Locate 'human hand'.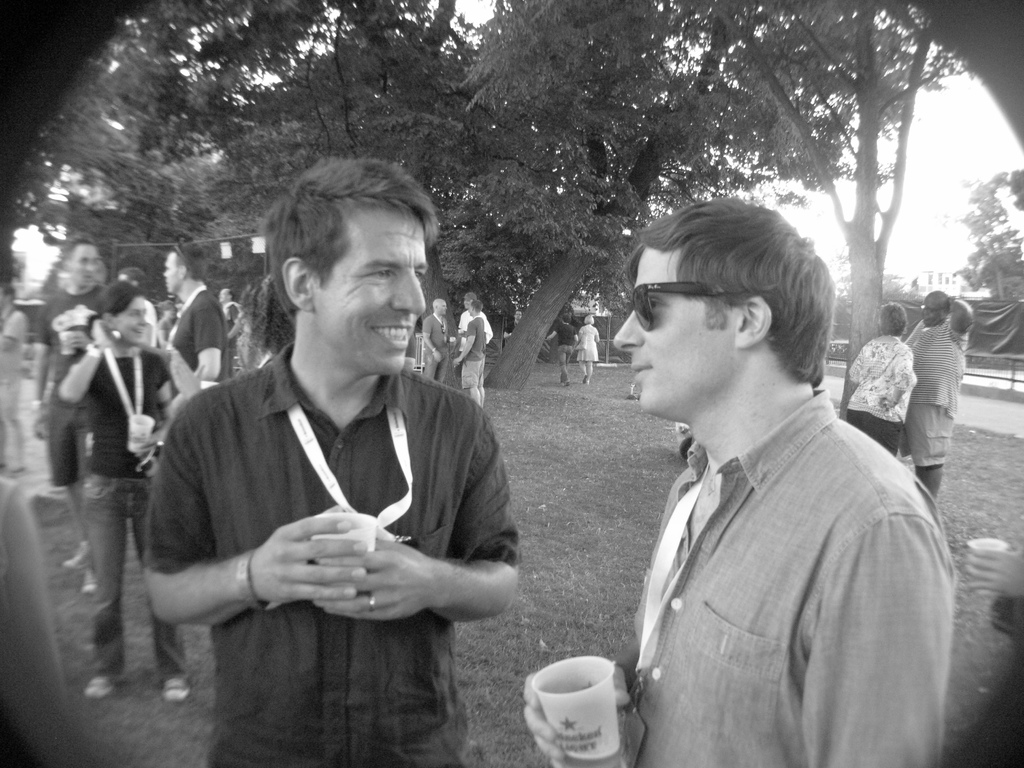
Bounding box: BBox(30, 404, 49, 441).
